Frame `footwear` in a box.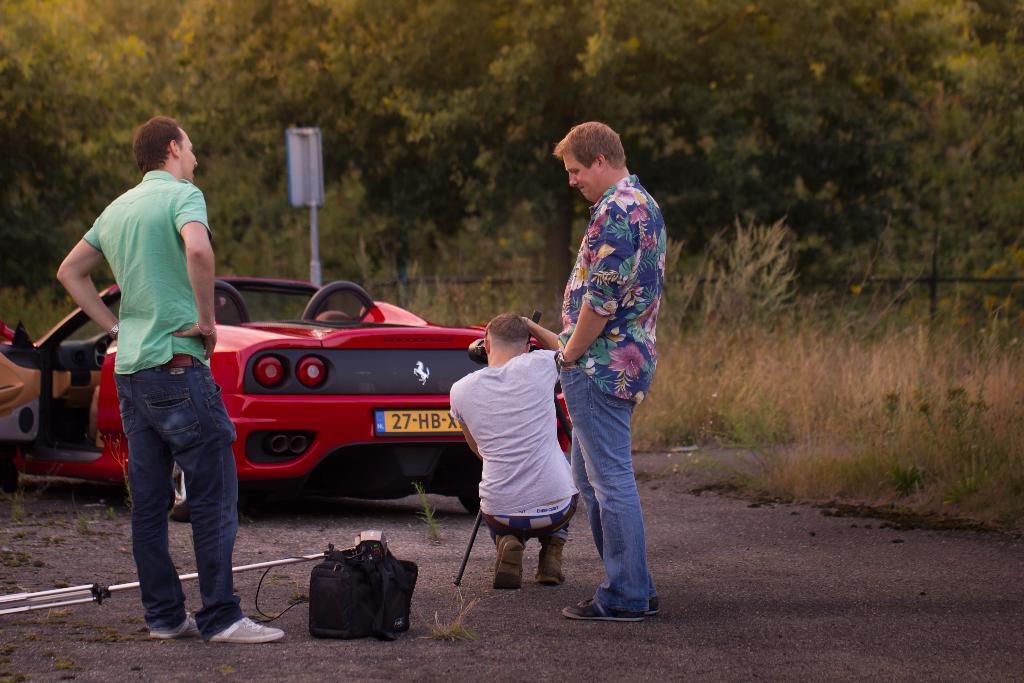
detection(210, 616, 286, 645).
